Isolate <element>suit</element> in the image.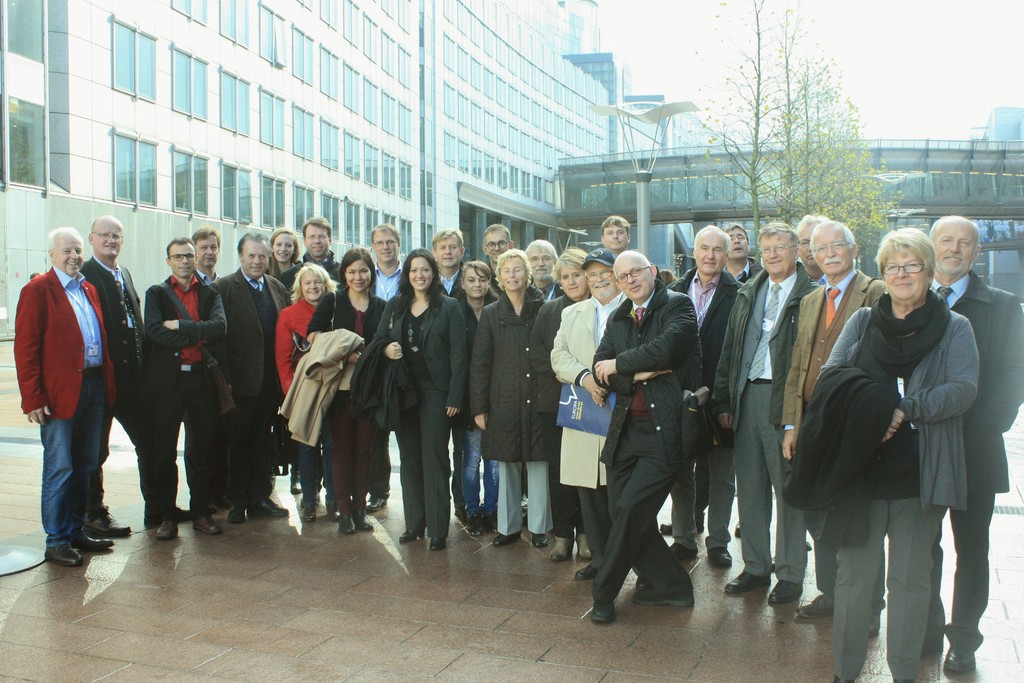
Isolated region: x1=780 y1=280 x2=888 y2=618.
